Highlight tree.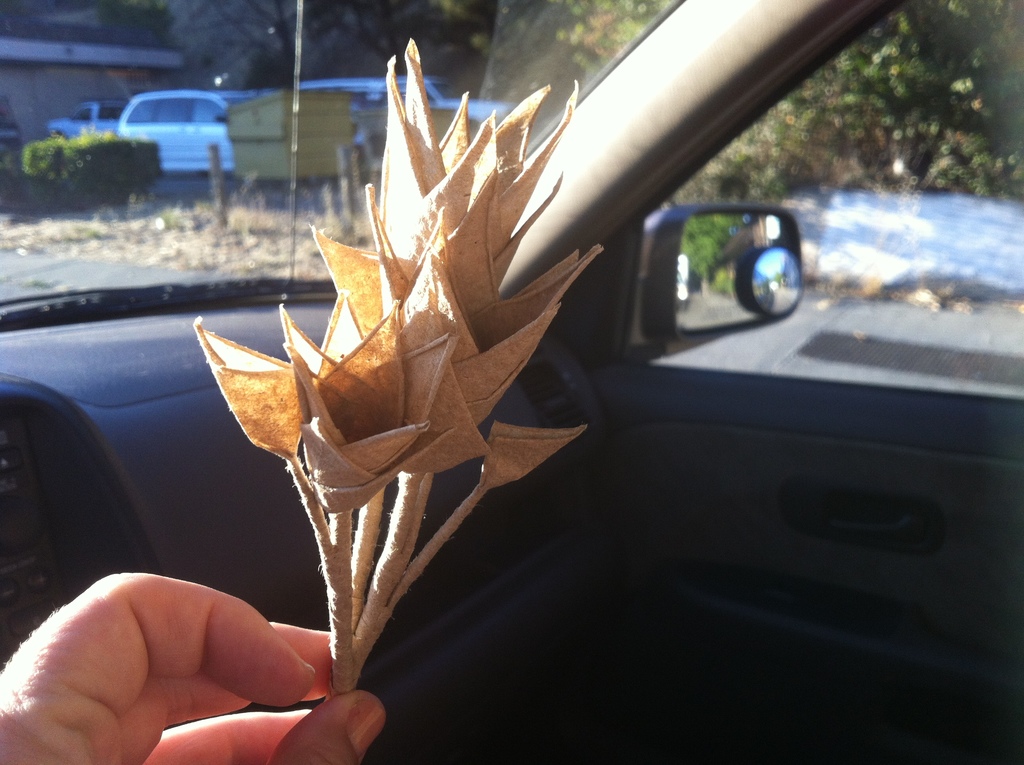
Highlighted region: {"left": 808, "top": 0, "right": 1023, "bottom": 188}.
